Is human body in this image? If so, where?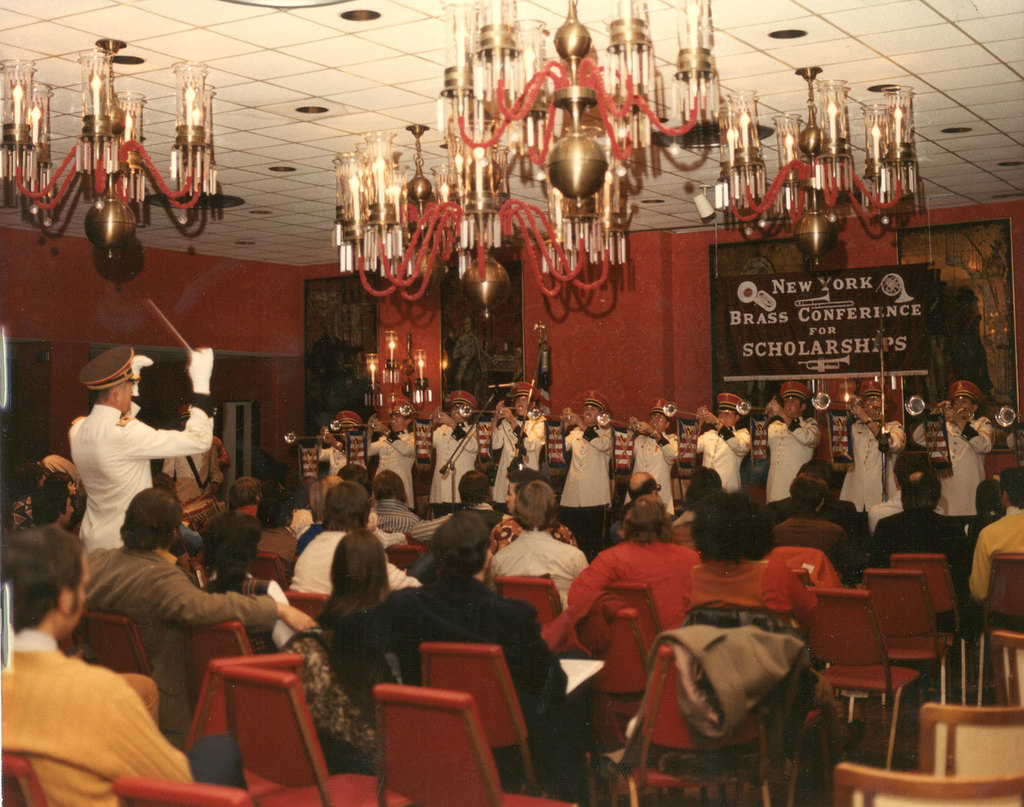
Yes, at left=303, top=422, right=355, bottom=472.
